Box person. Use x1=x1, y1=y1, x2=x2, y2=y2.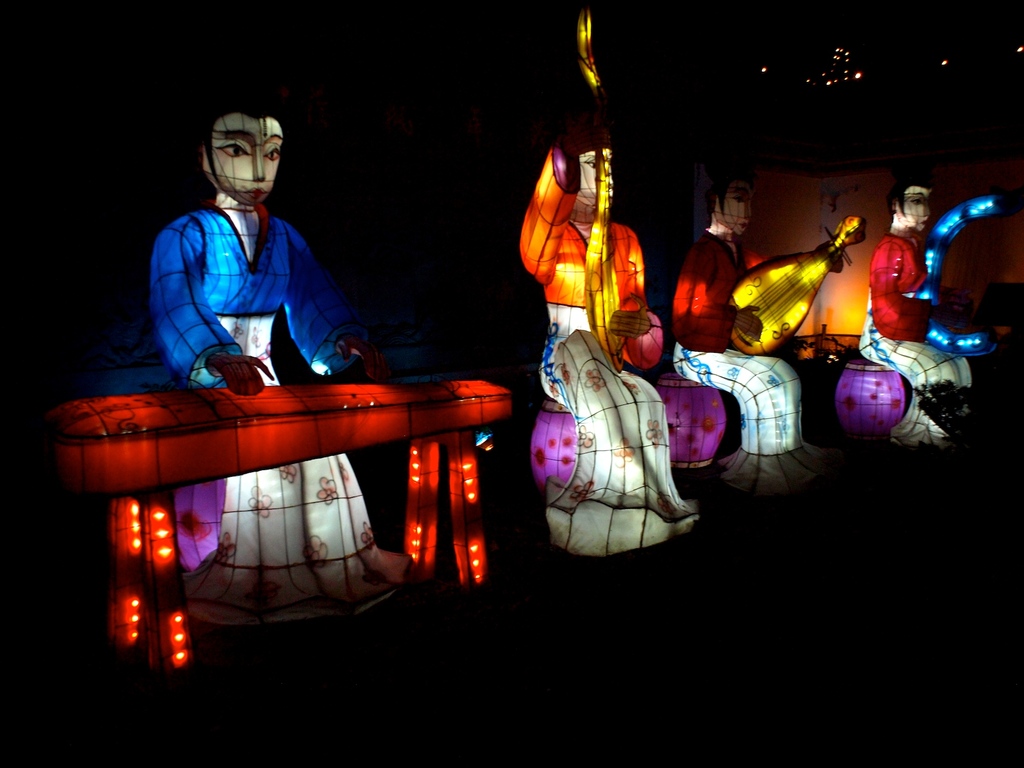
x1=876, y1=170, x2=968, y2=397.
